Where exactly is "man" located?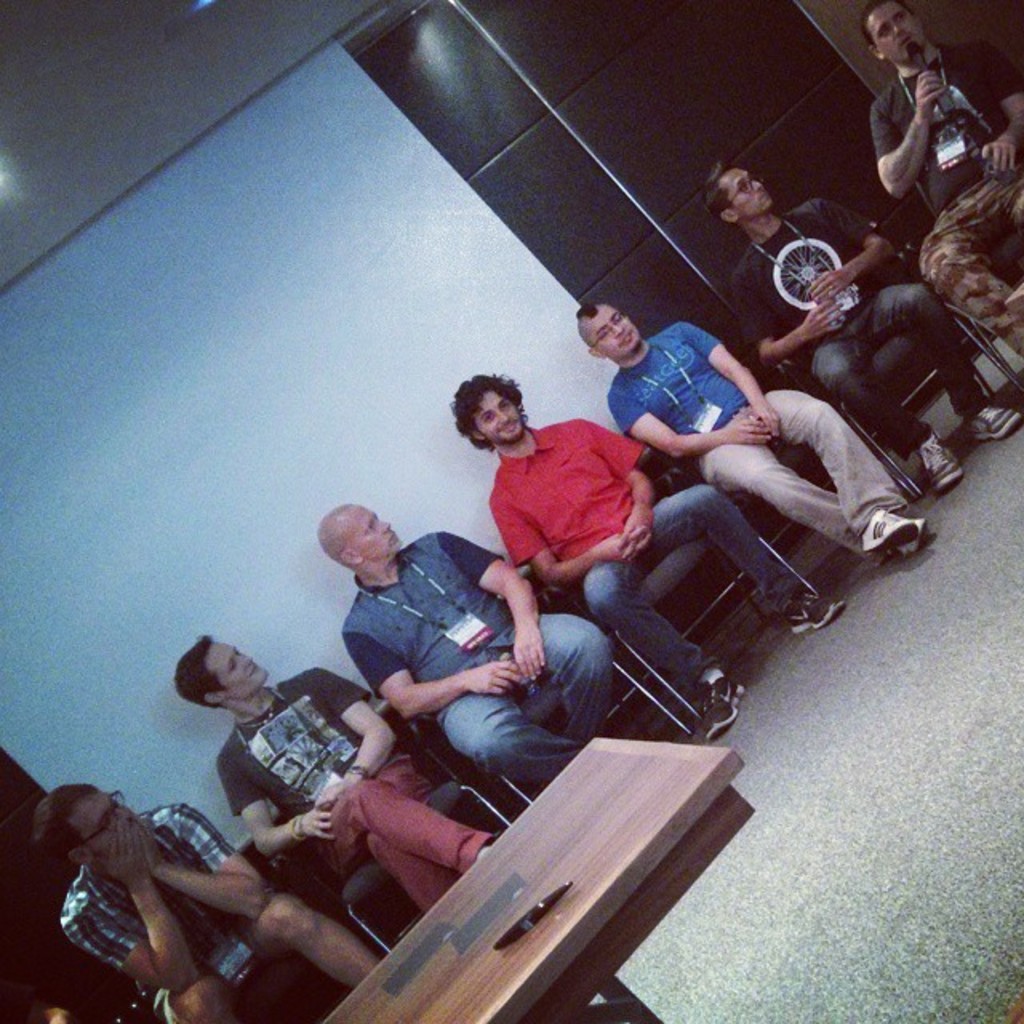
Its bounding box is pyautogui.locateOnScreen(166, 629, 507, 928).
